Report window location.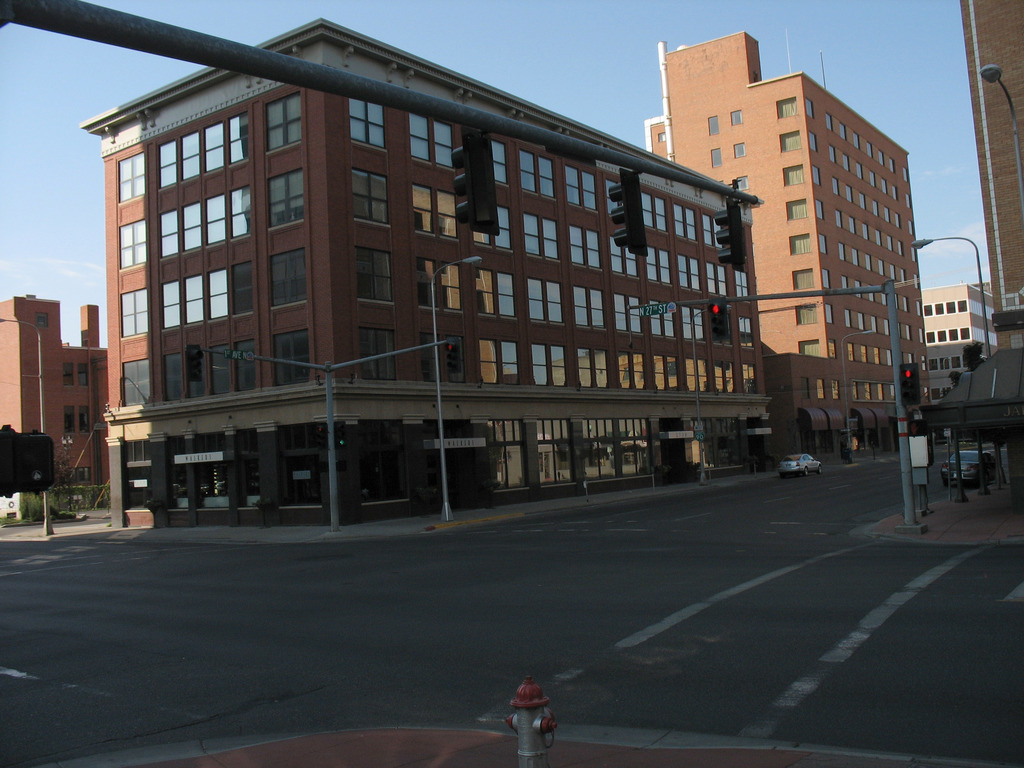
Report: 893/291/898/307.
